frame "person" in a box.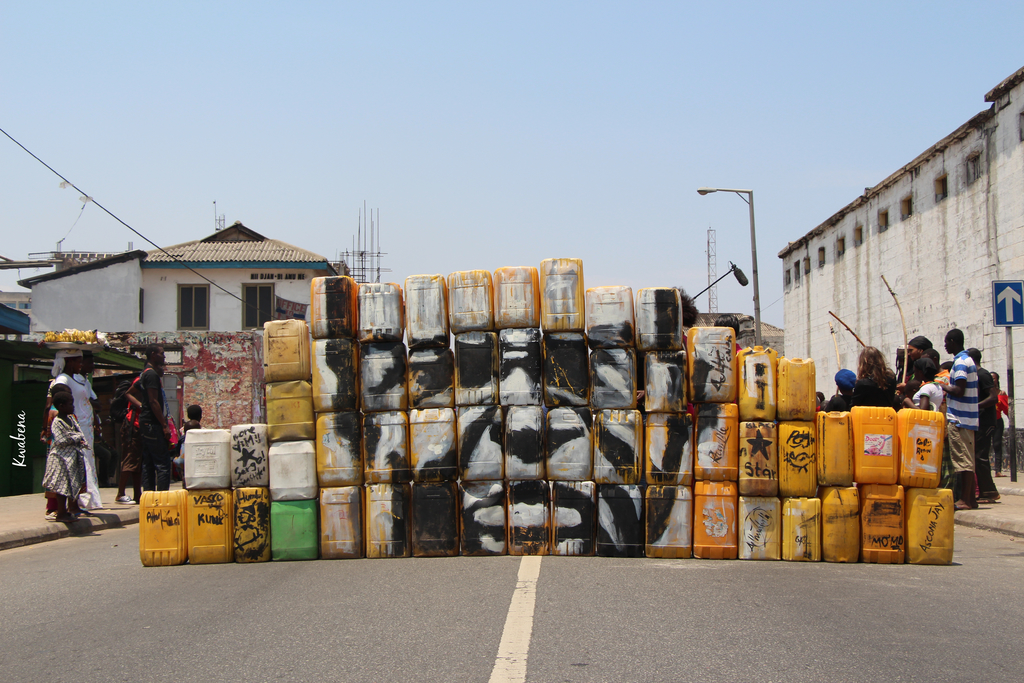
[left=111, top=437, right=140, bottom=506].
